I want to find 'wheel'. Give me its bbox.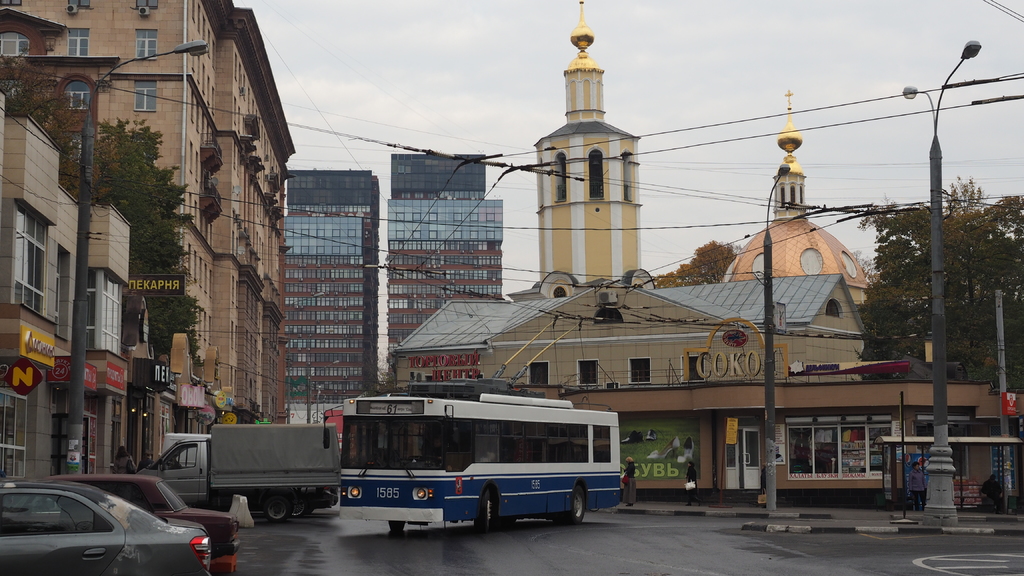
rect(388, 520, 403, 527).
